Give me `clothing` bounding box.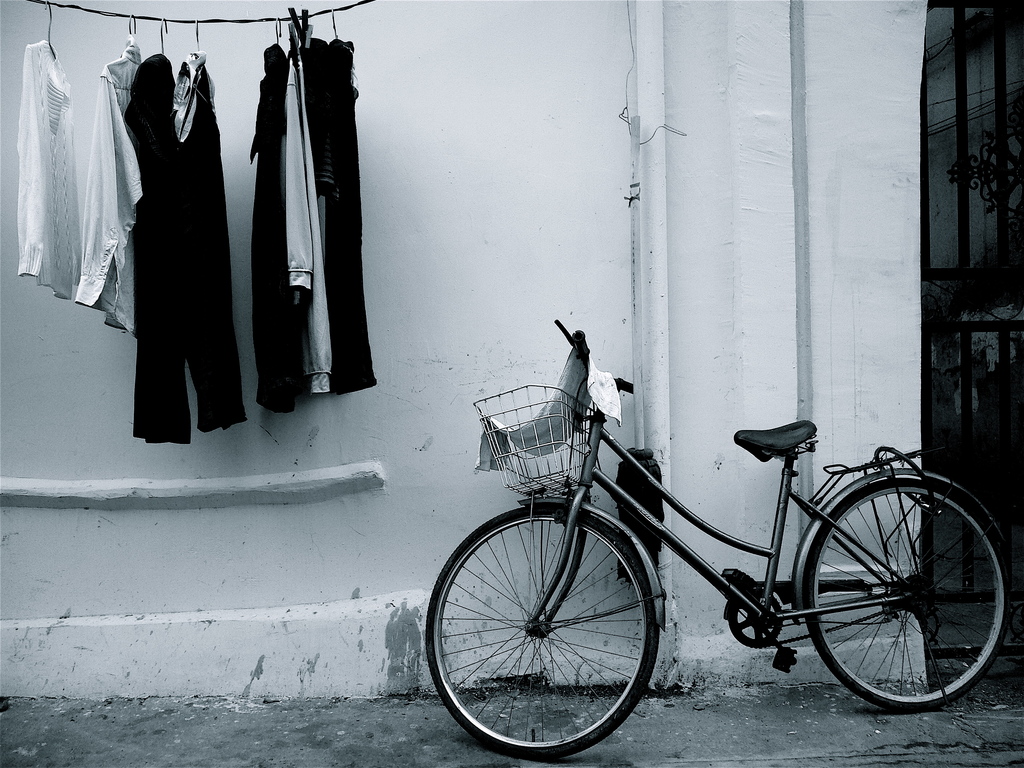
284:49:330:397.
